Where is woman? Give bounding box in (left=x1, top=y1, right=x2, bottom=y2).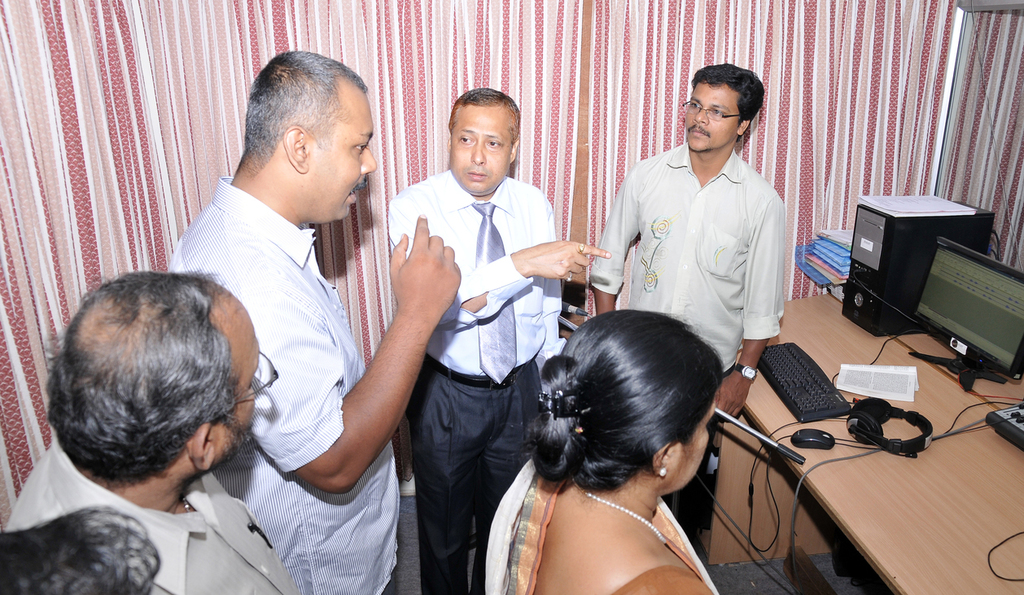
(left=483, top=283, right=756, bottom=592).
